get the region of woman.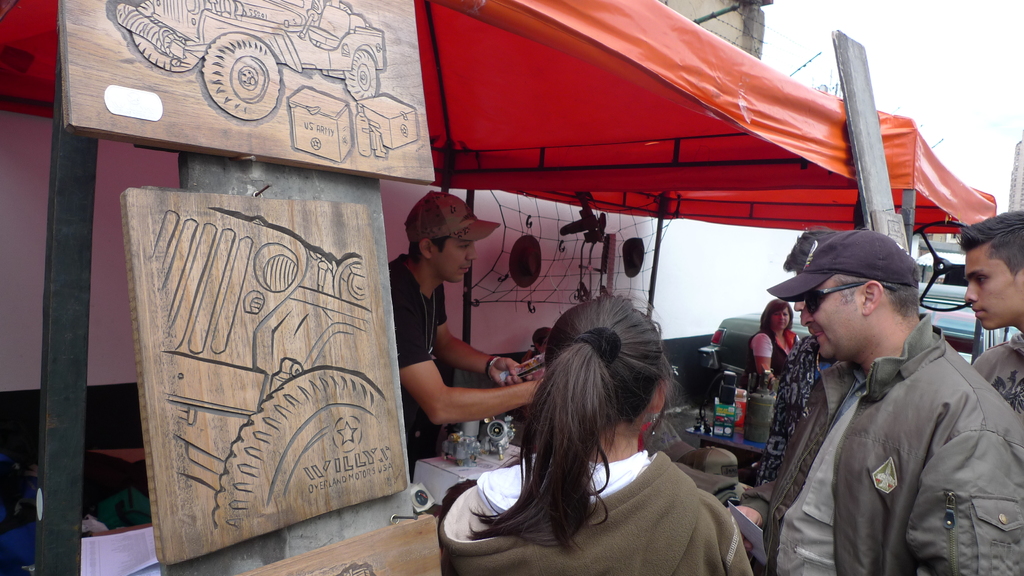
442, 284, 718, 575.
